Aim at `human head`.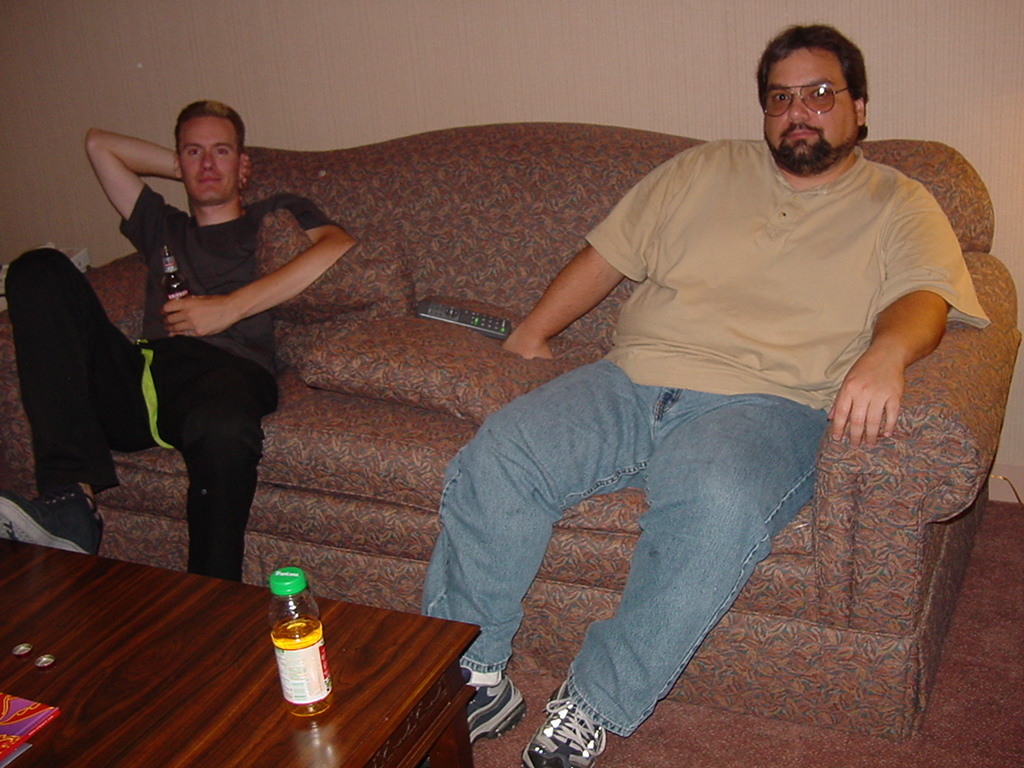
Aimed at x1=754 y1=16 x2=898 y2=172.
